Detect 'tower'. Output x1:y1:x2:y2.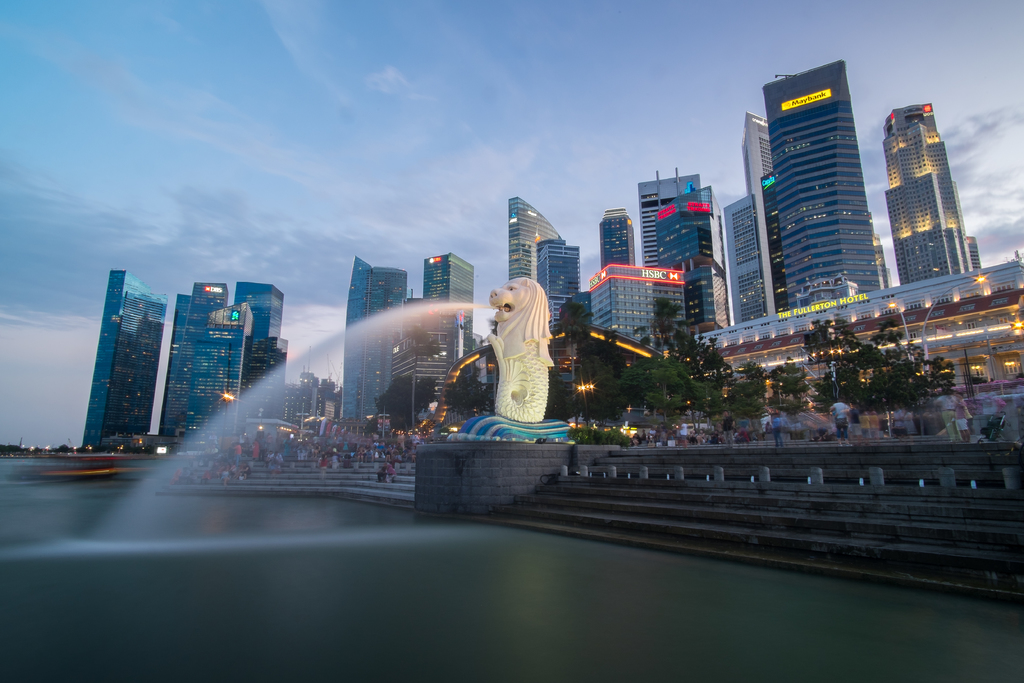
426:251:474:364.
